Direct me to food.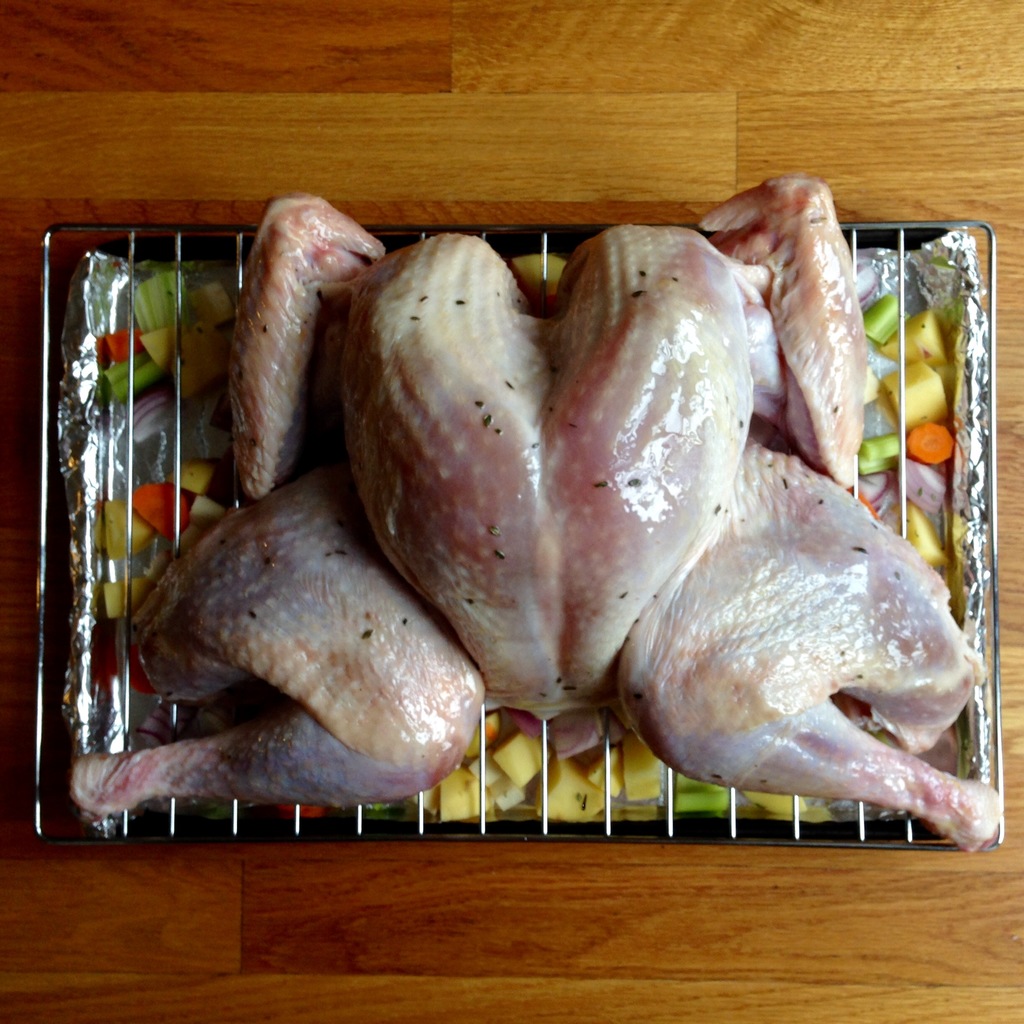
Direction: (x1=61, y1=172, x2=1006, y2=860).
